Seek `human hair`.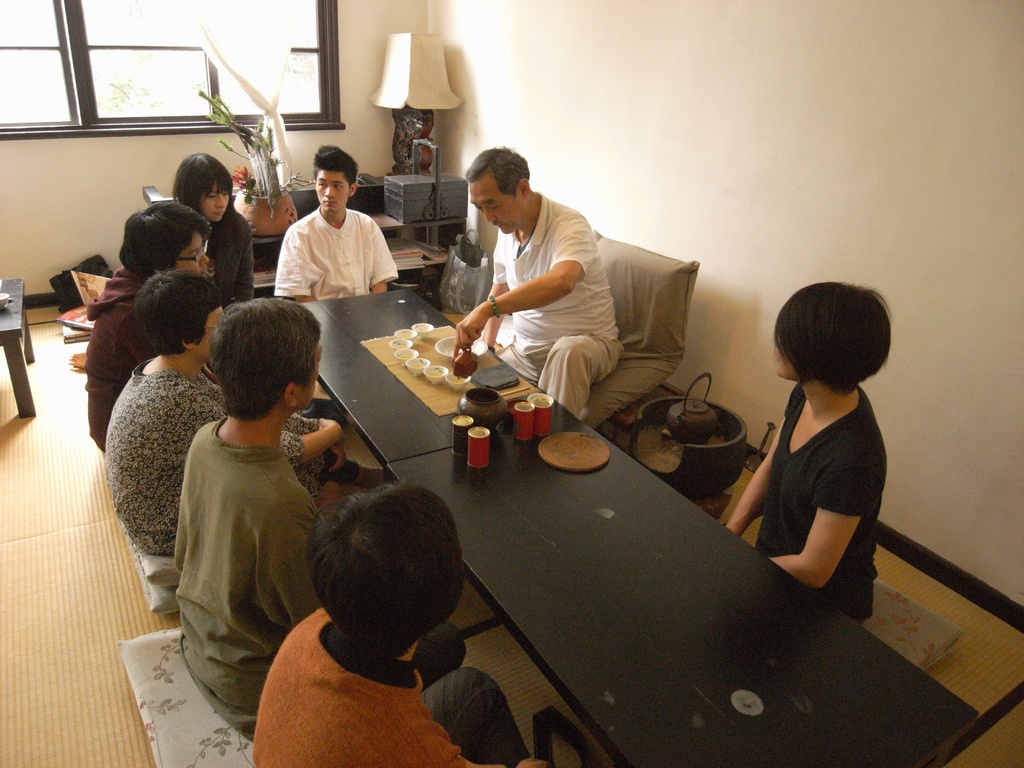
<box>136,269,230,353</box>.
